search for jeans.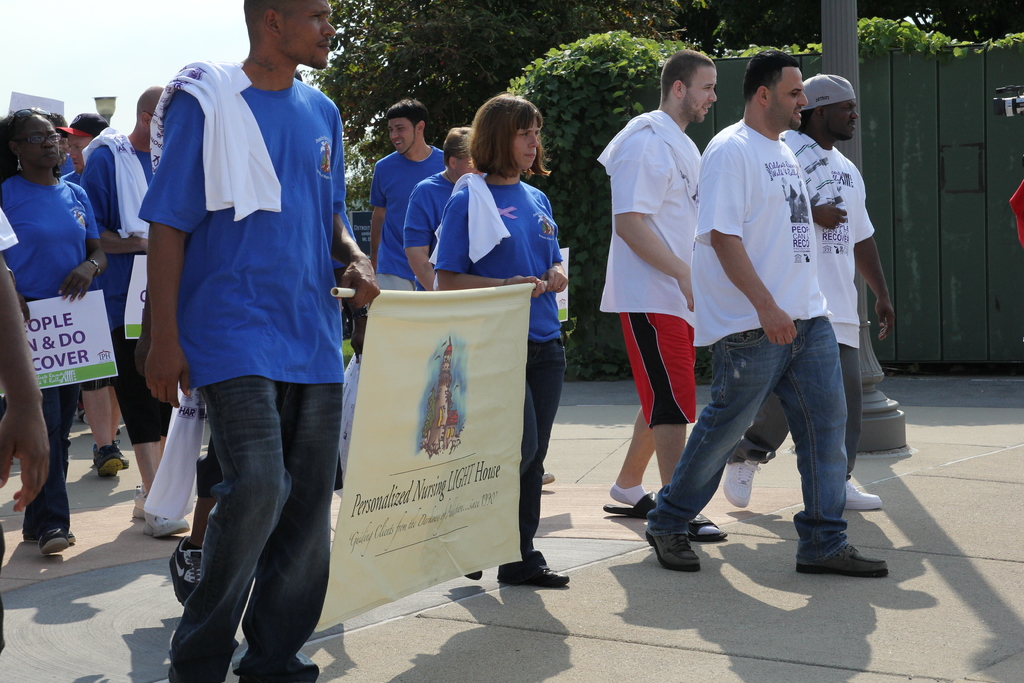
Found at [21, 389, 83, 549].
